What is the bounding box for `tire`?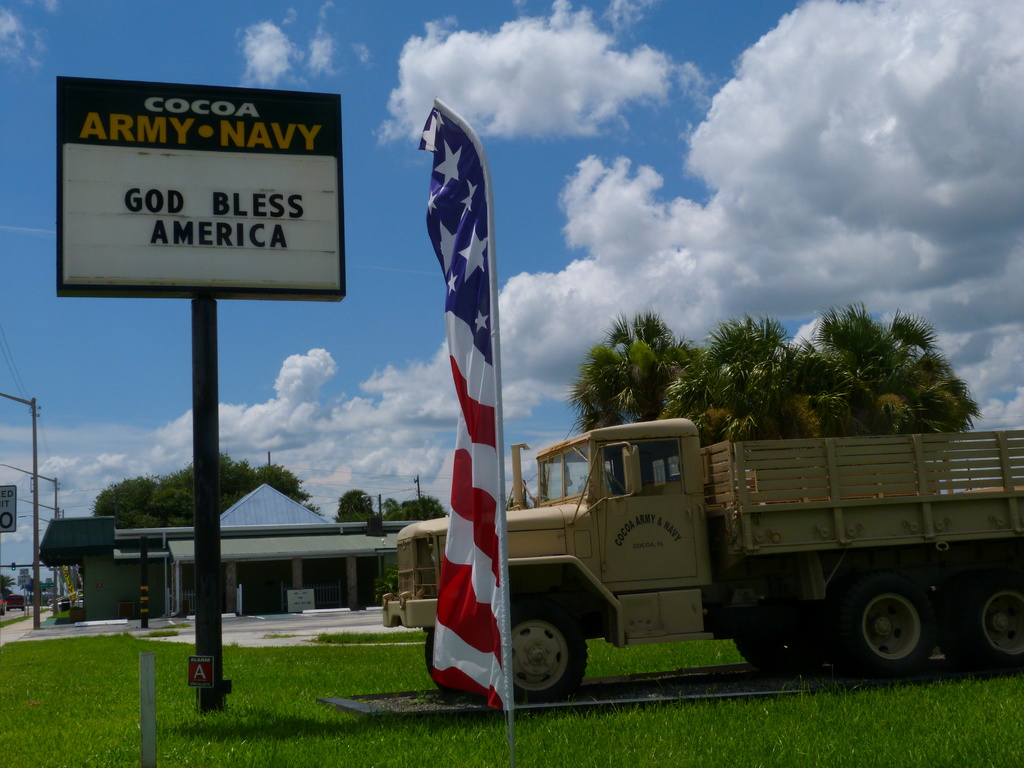
detection(510, 594, 587, 703).
